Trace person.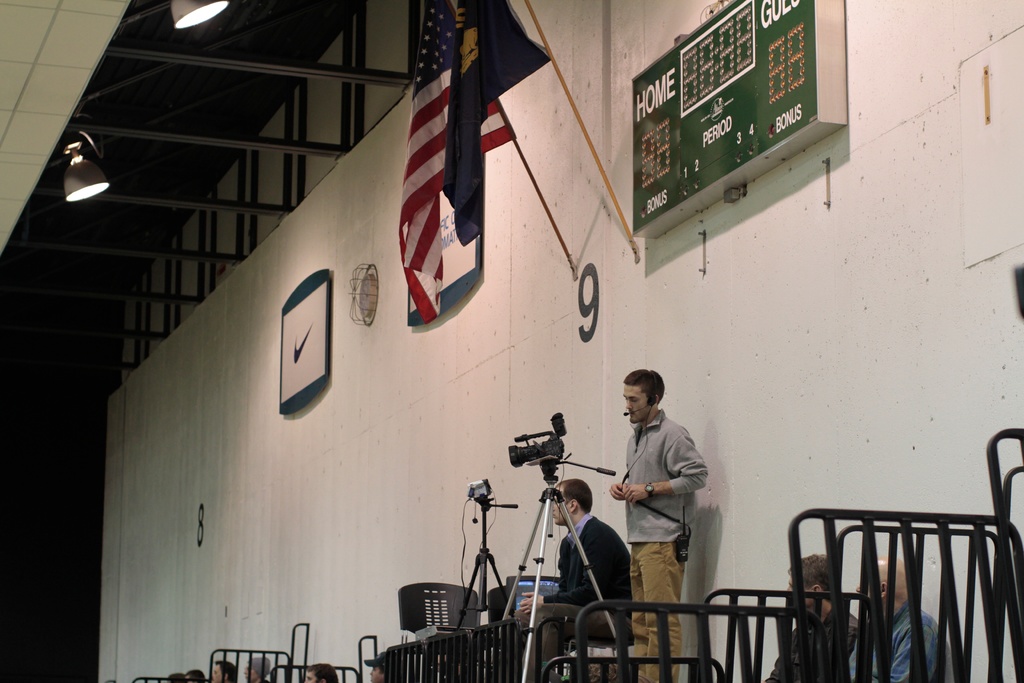
Traced to select_region(303, 660, 339, 682).
